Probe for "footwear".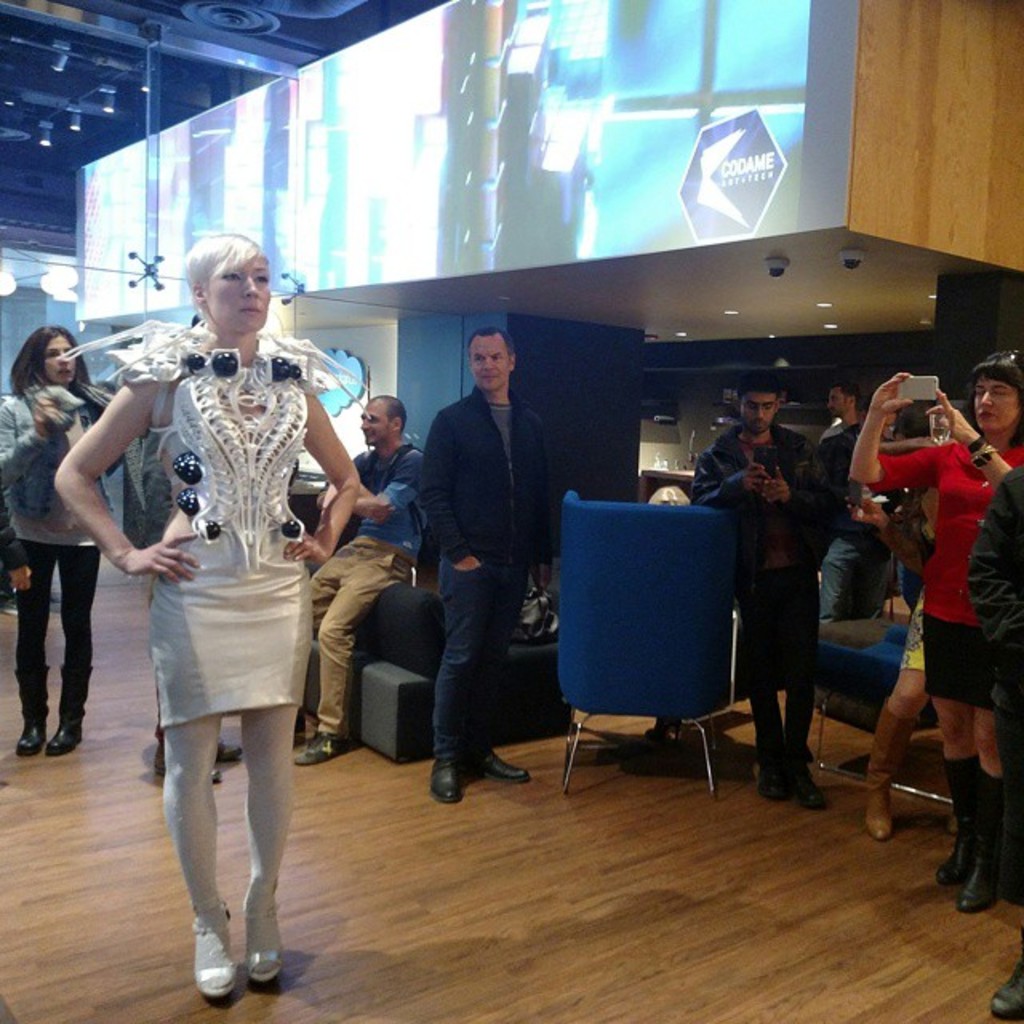
Probe result: [left=21, top=710, right=46, bottom=755].
